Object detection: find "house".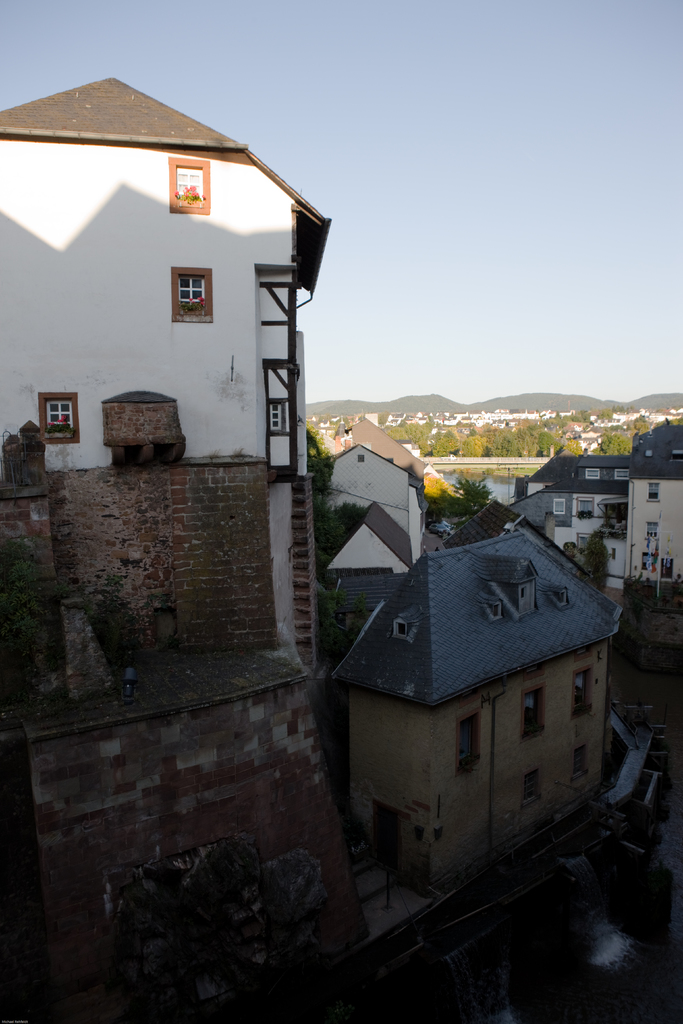
<bbox>498, 450, 632, 612</bbox>.
